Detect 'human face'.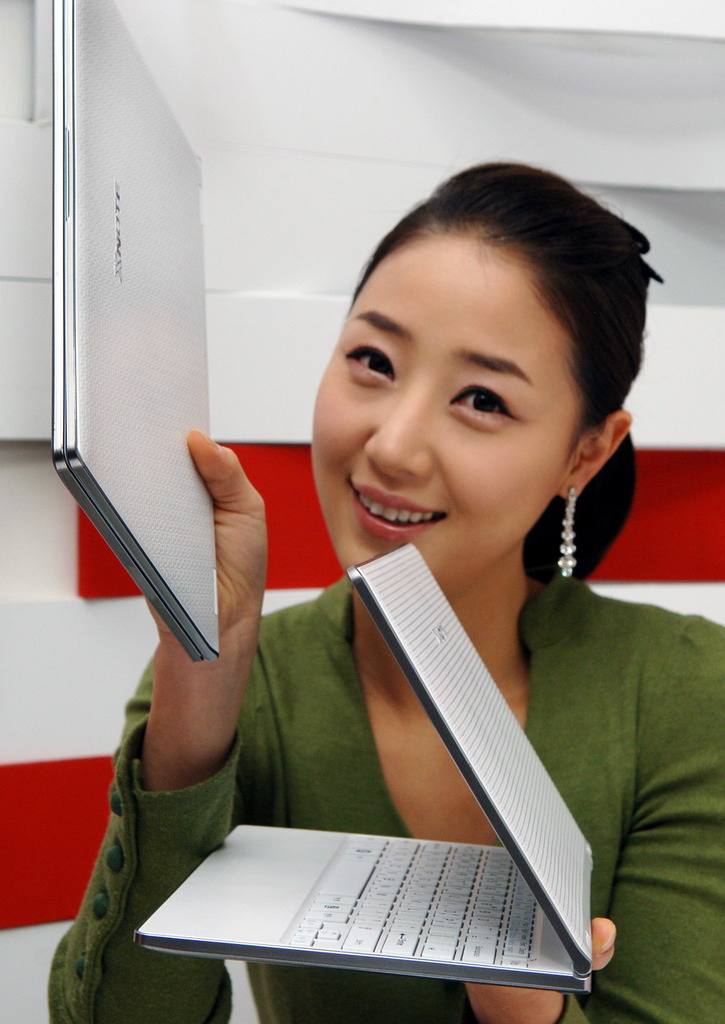
Detected at <region>315, 236, 573, 572</region>.
